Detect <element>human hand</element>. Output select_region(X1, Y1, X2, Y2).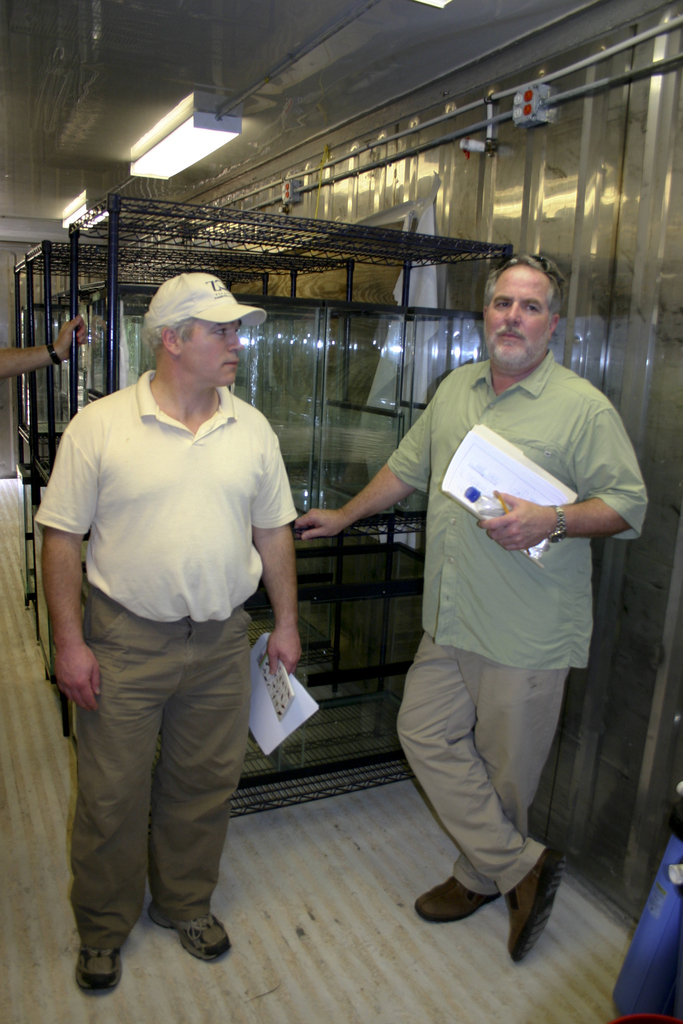
select_region(52, 312, 92, 363).
